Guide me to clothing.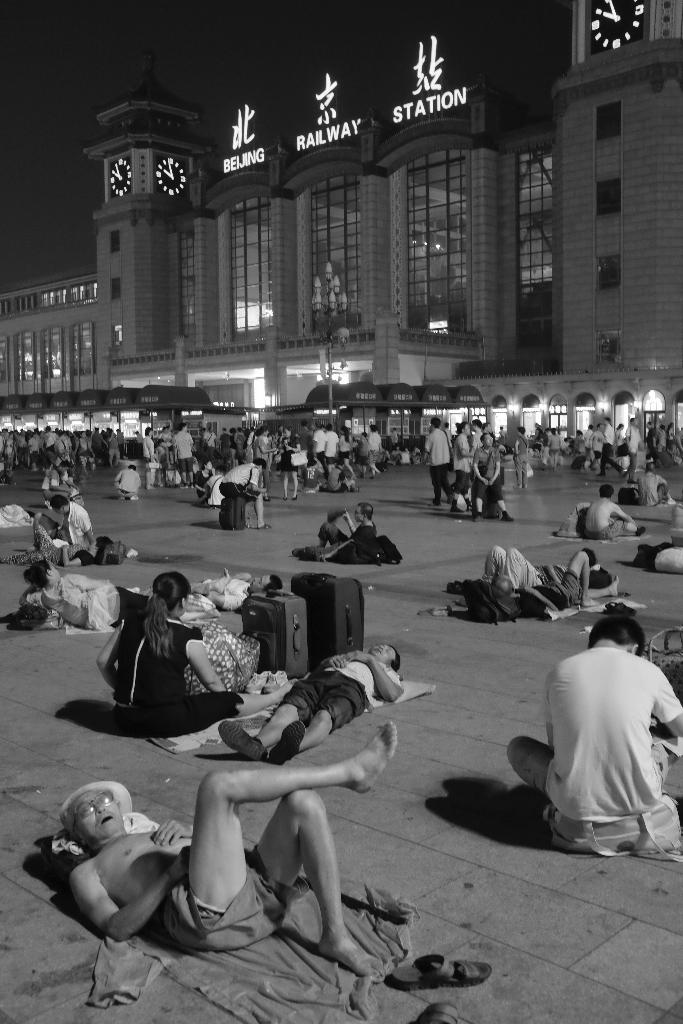
Guidance: bbox=[119, 609, 246, 735].
